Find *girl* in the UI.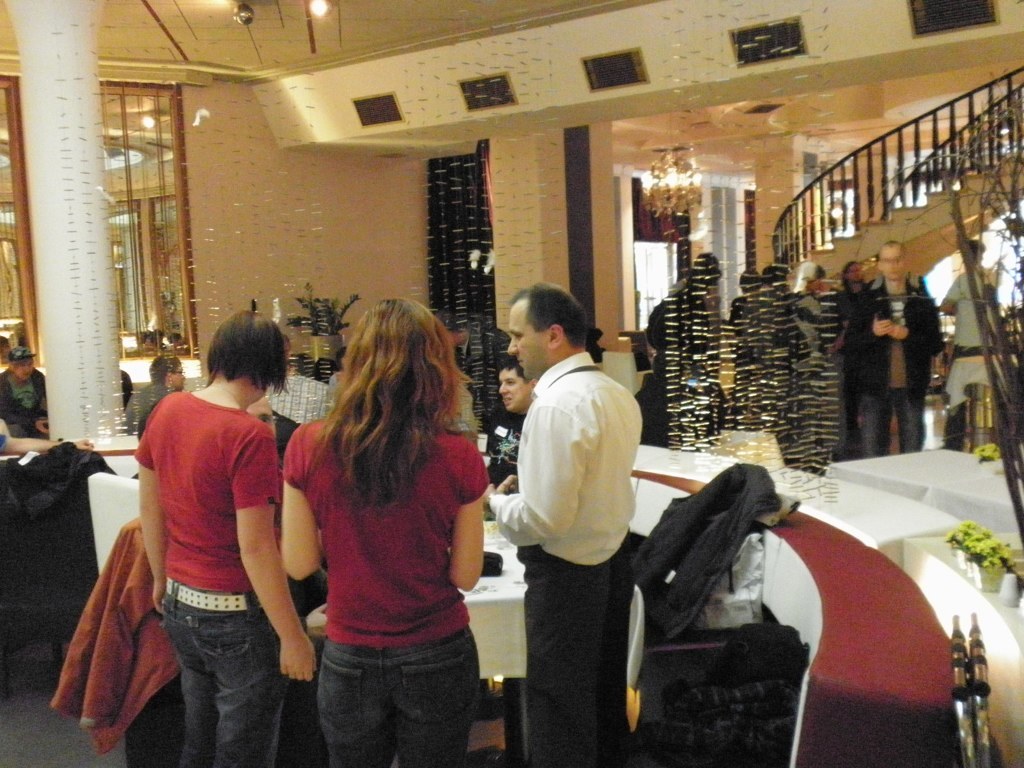
UI element at <box>277,296,492,767</box>.
